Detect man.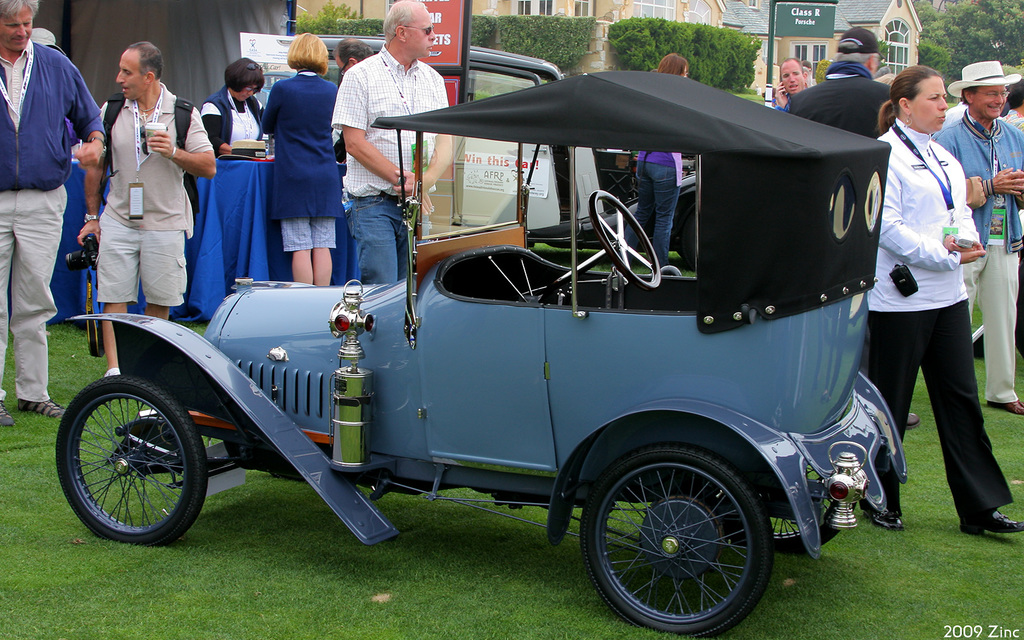
Detected at box=[0, 0, 107, 429].
